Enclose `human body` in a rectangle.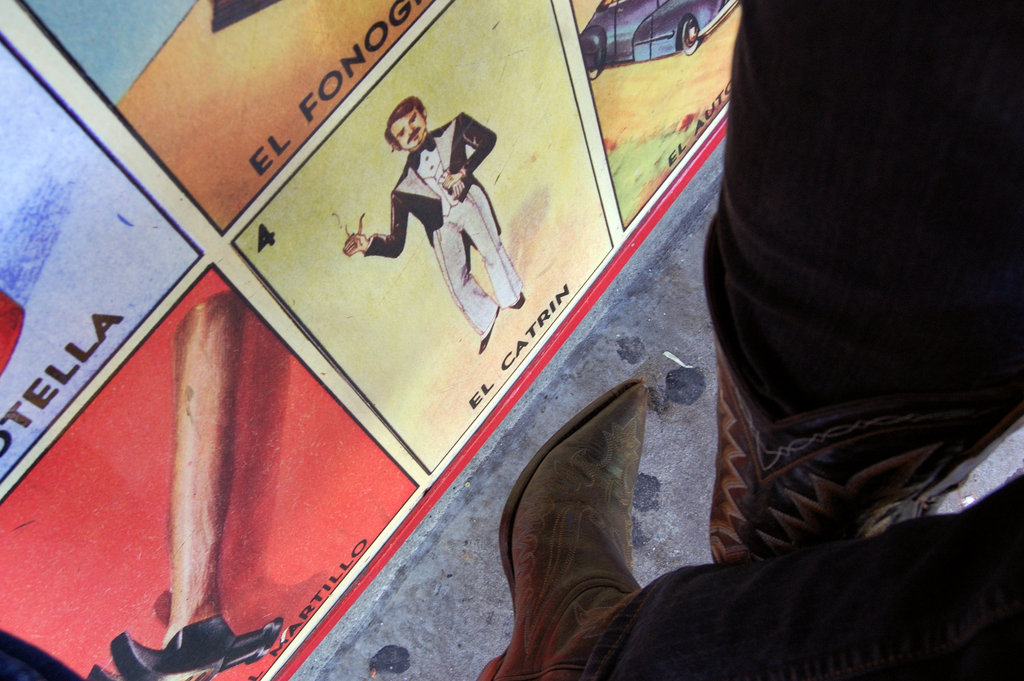
Rect(358, 108, 511, 308).
